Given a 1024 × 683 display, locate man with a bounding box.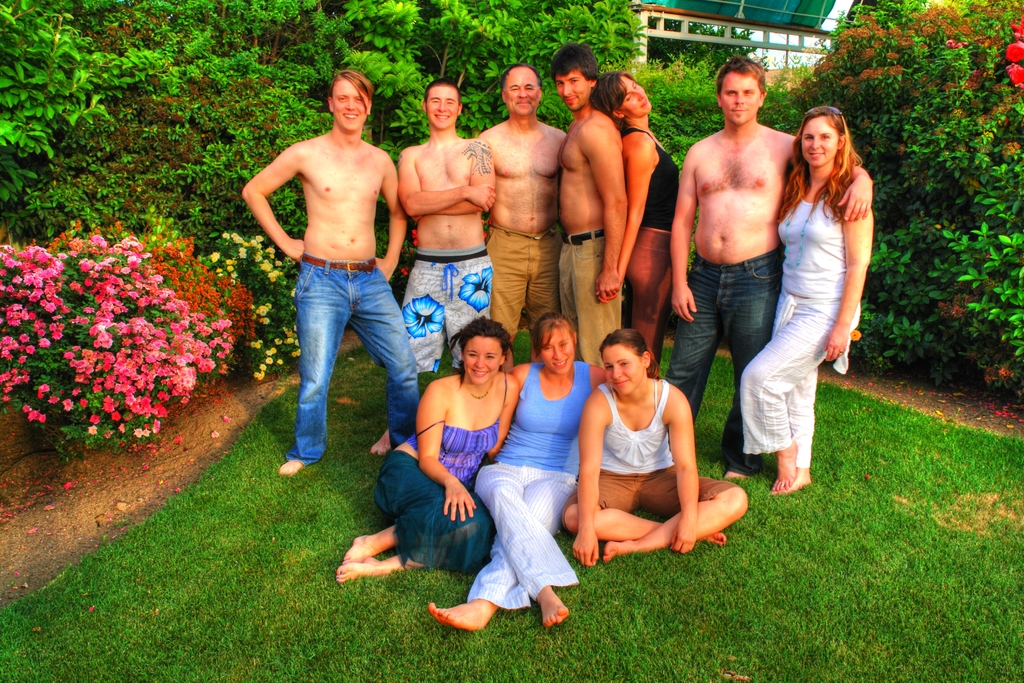
Located: l=243, t=70, r=429, b=459.
